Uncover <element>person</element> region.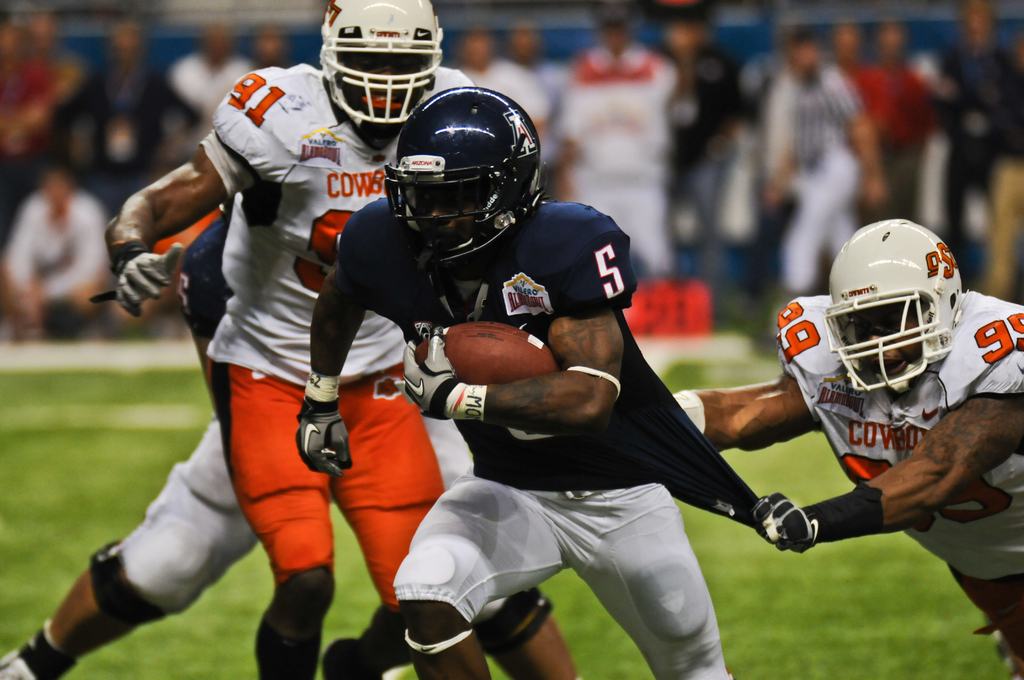
Uncovered: x1=10, y1=152, x2=115, y2=358.
